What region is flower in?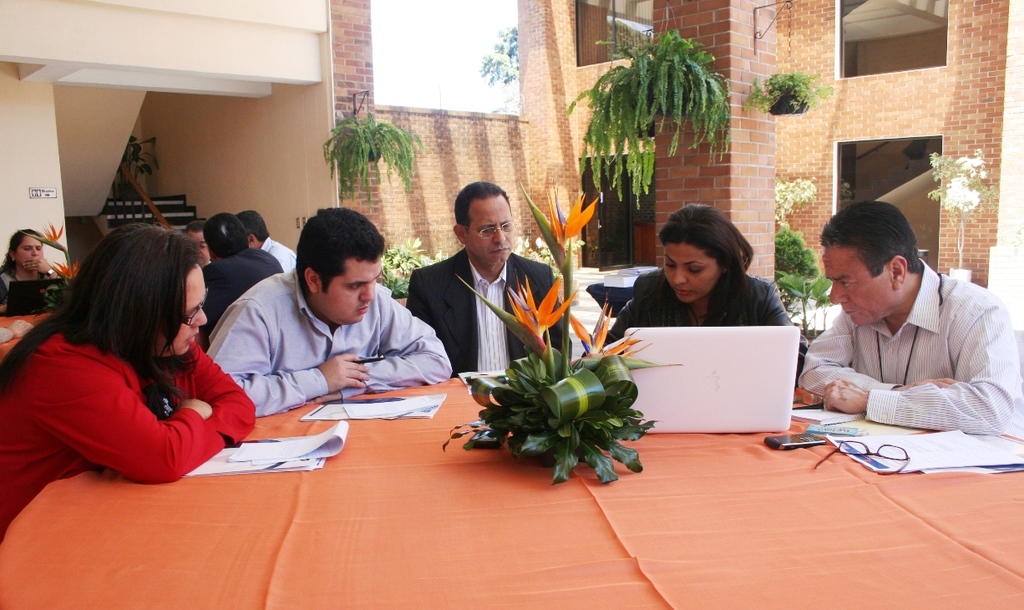
<bbox>569, 294, 641, 360</bbox>.
